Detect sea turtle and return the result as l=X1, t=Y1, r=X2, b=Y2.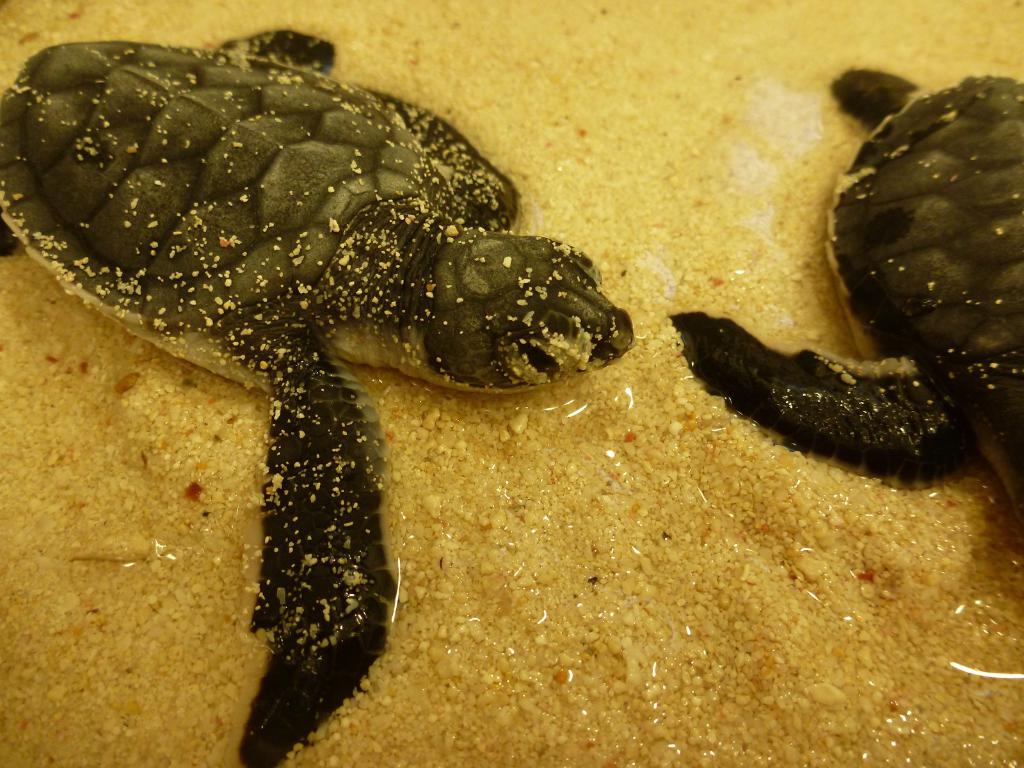
l=0, t=28, r=632, b=767.
